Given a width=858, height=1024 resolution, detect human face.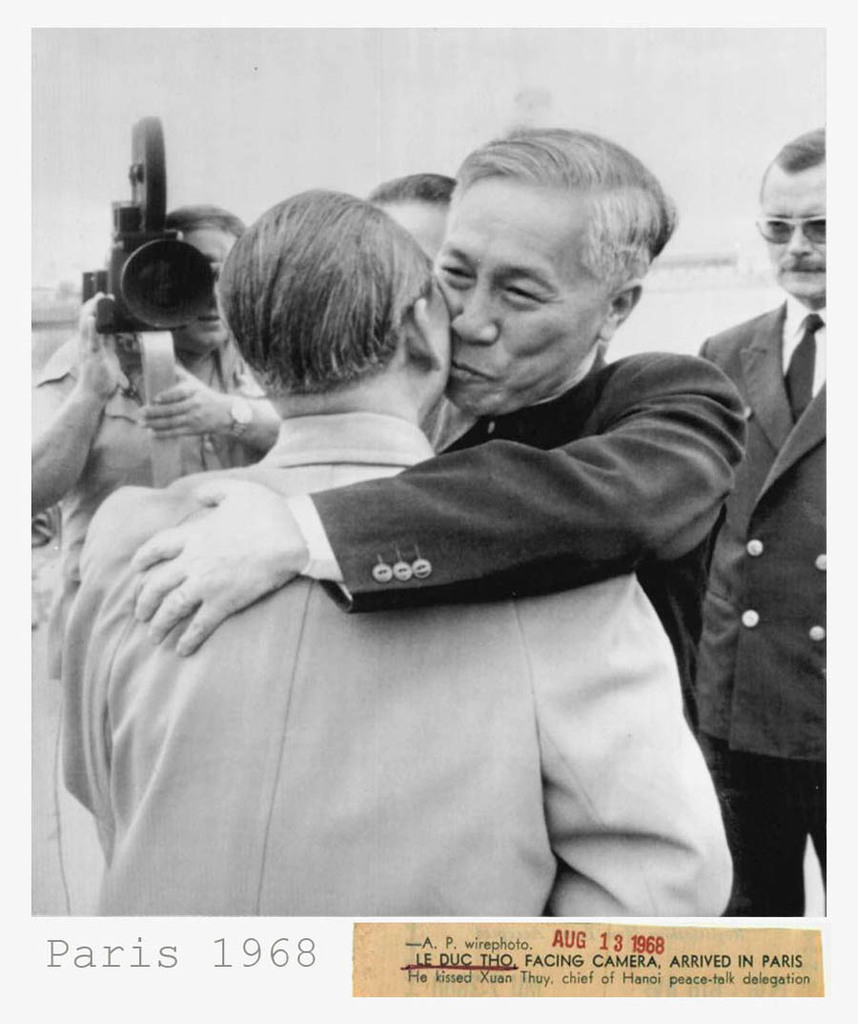
bbox=[772, 165, 826, 294].
